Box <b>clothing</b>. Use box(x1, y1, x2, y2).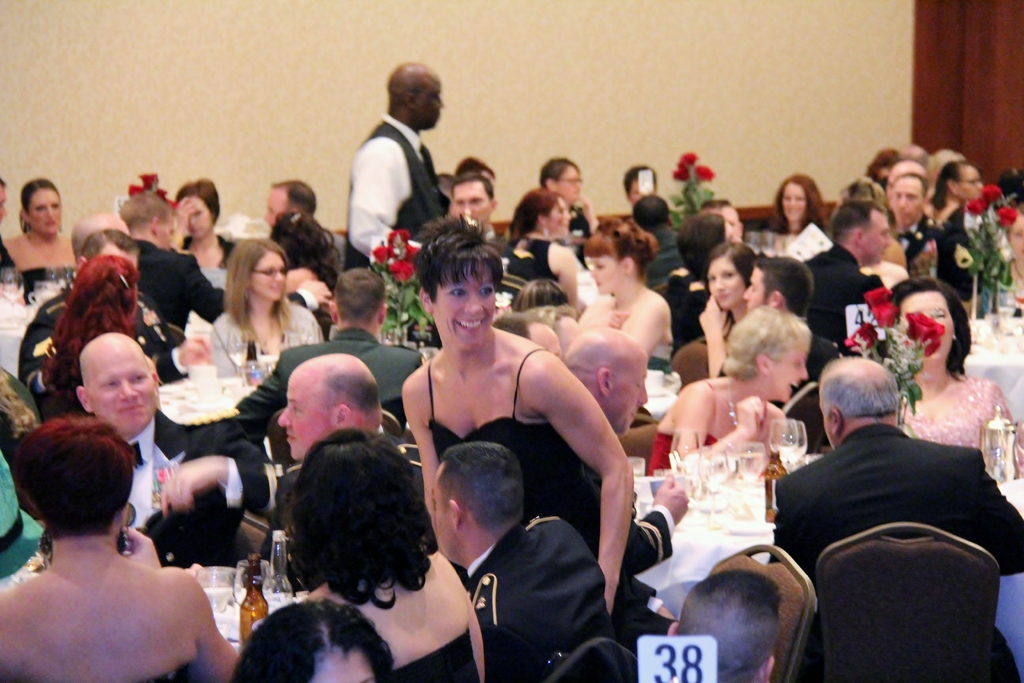
box(763, 418, 1023, 591).
